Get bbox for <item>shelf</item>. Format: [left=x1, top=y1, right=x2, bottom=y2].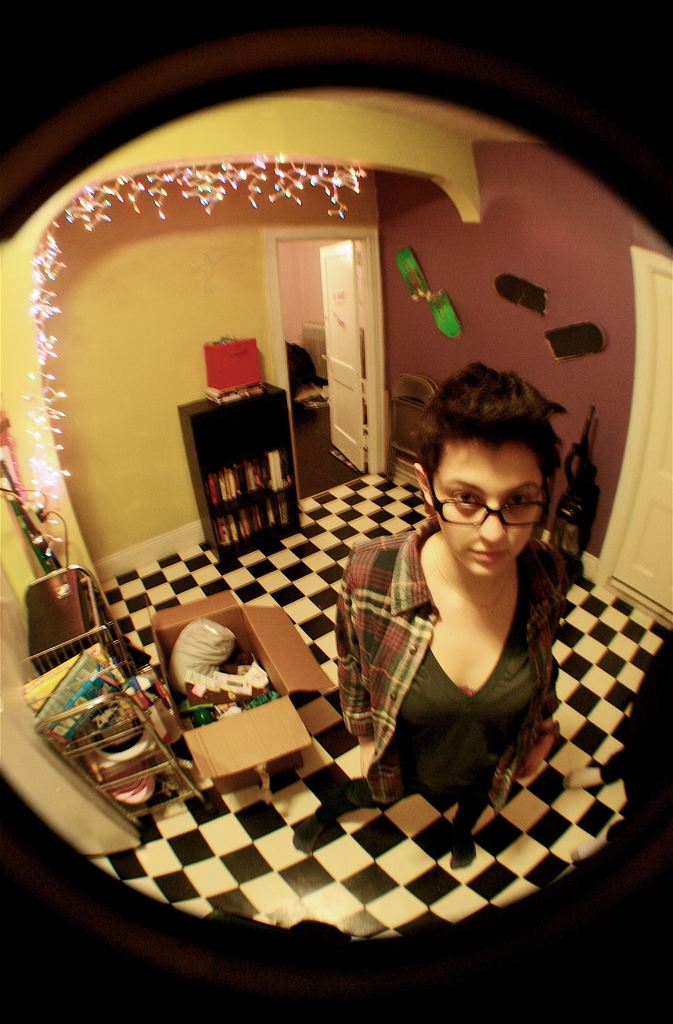
[left=213, top=504, right=279, bottom=549].
